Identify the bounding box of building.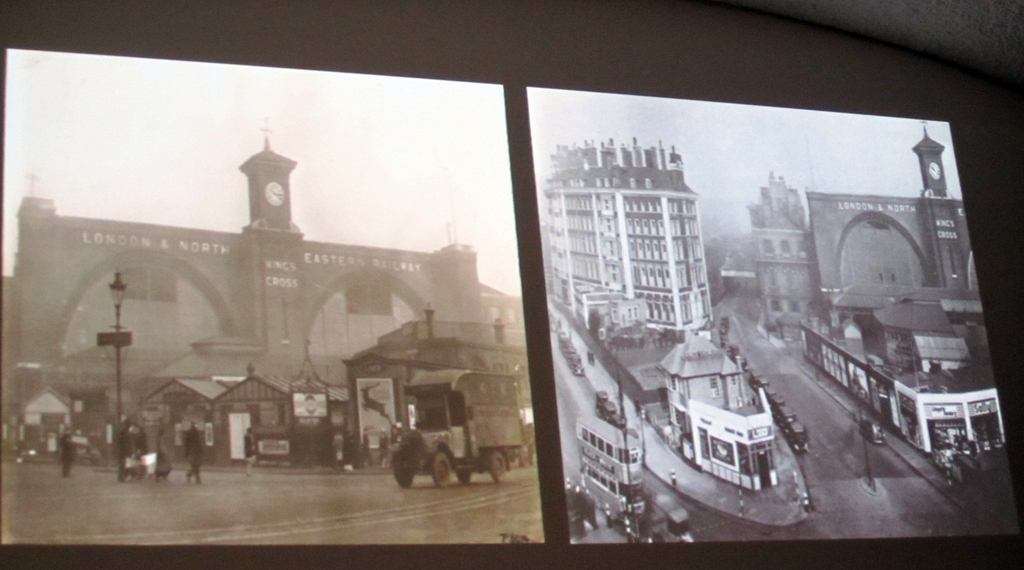
detection(546, 137, 711, 349).
